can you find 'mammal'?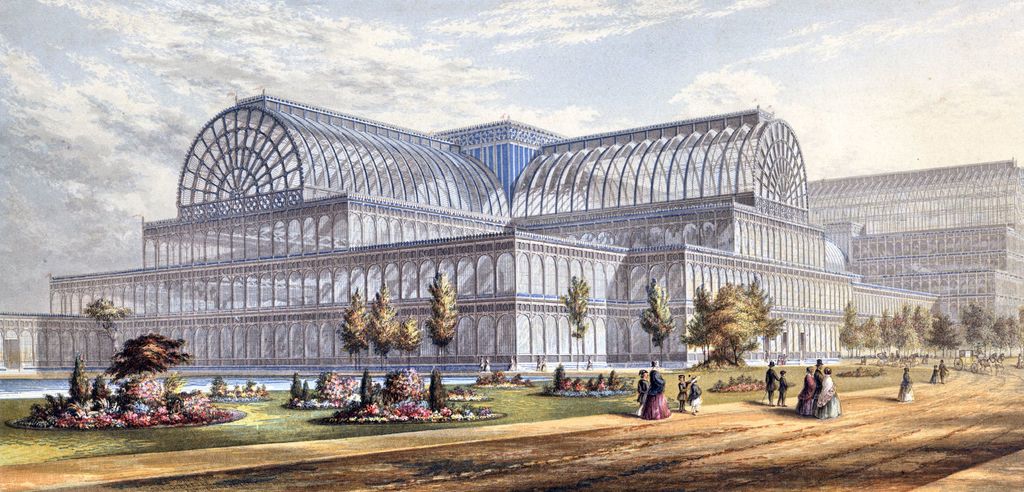
Yes, bounding box: (left=863, top=356, right=866, bottom=363).
